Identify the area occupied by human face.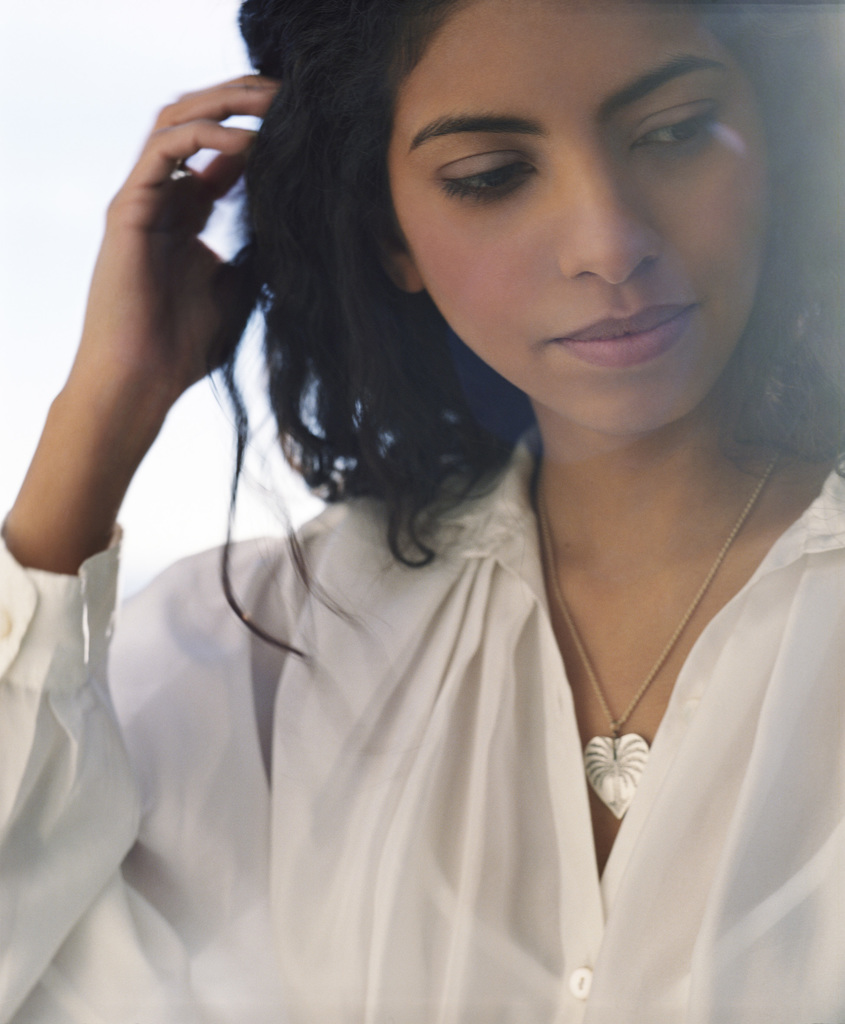
Area: left=390, top=0, right=776, bottom=447.
